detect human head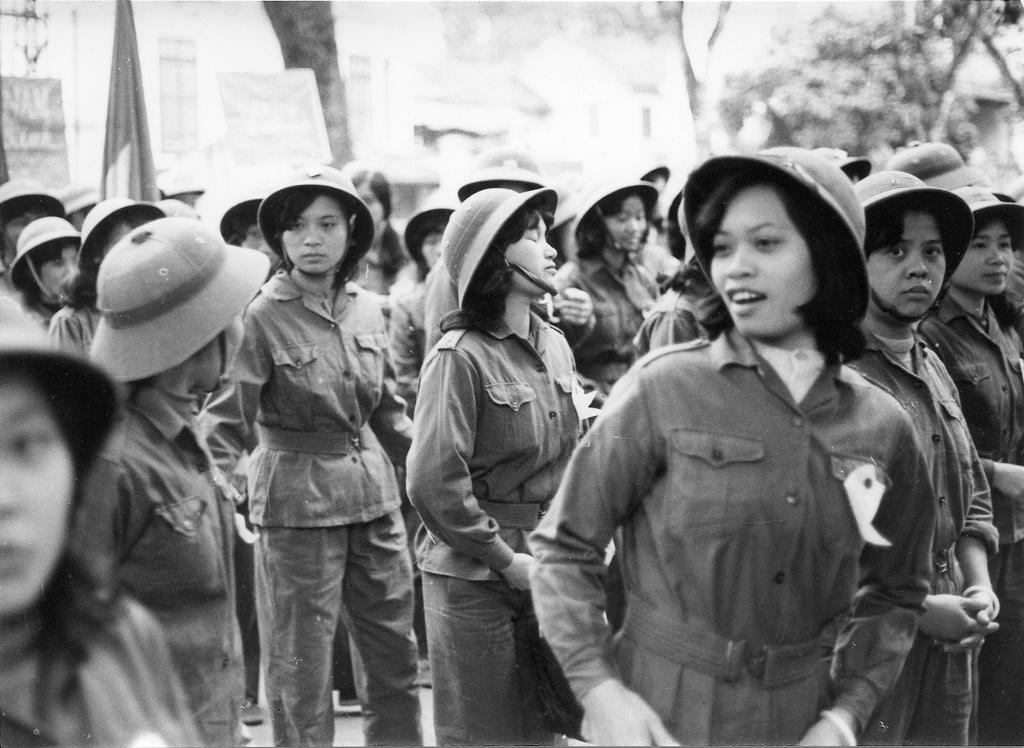
[x1=154, y1=305, x2=245, y2=394]
